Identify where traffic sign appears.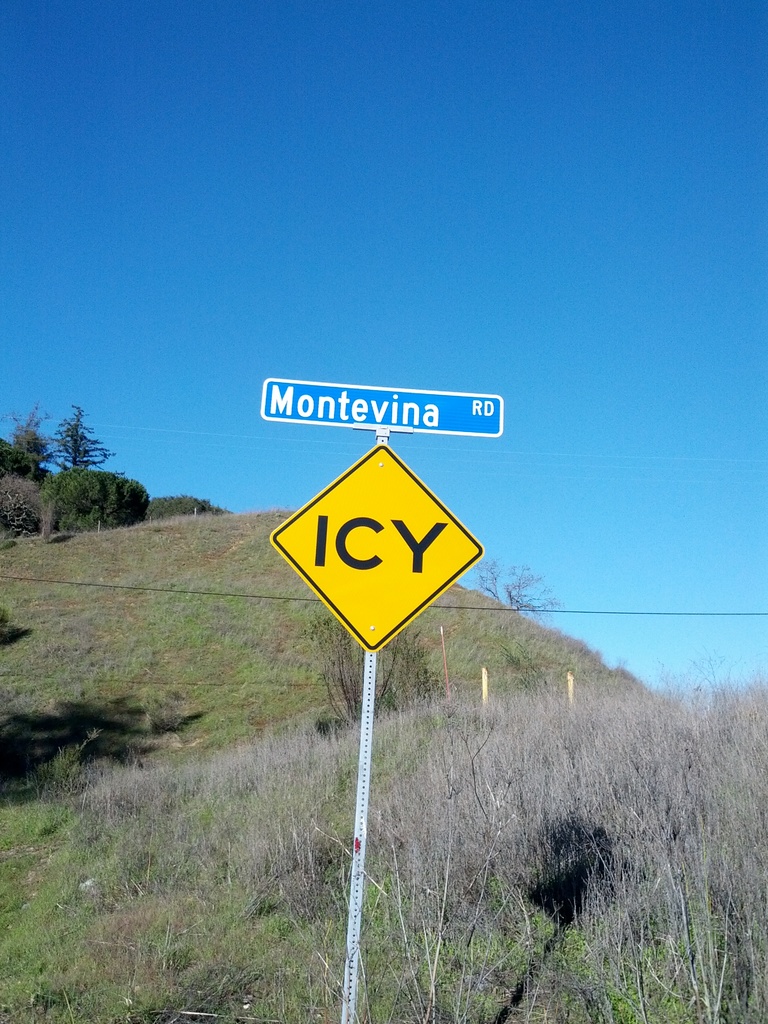
Appears at rect(268, 447, 484, 648).
